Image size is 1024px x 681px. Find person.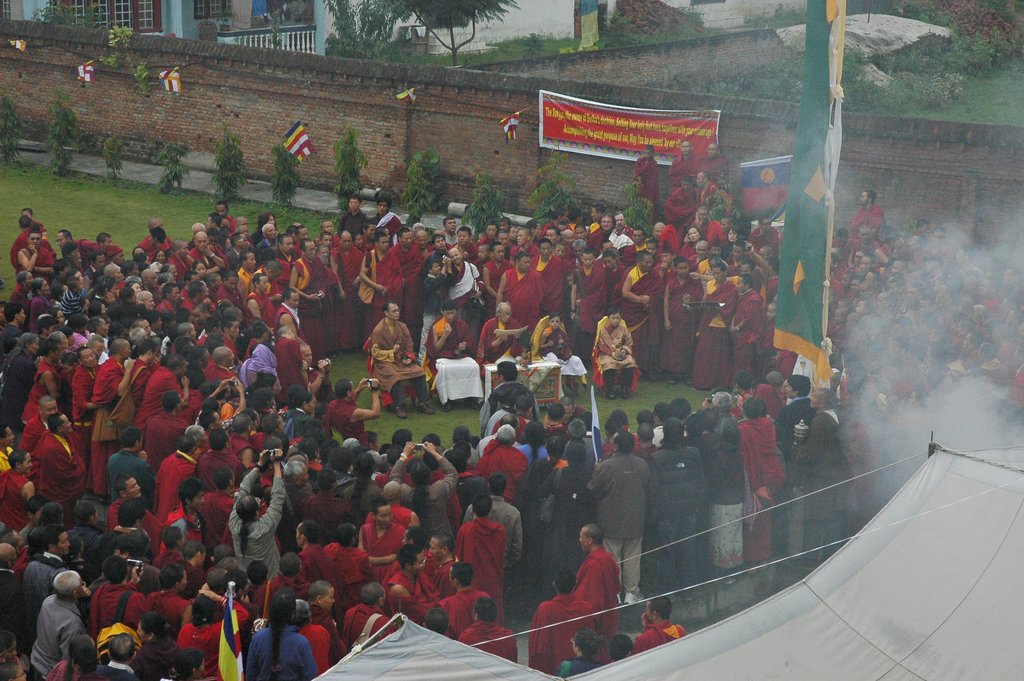
(left=196, top=430, right=250, bottom=489).
